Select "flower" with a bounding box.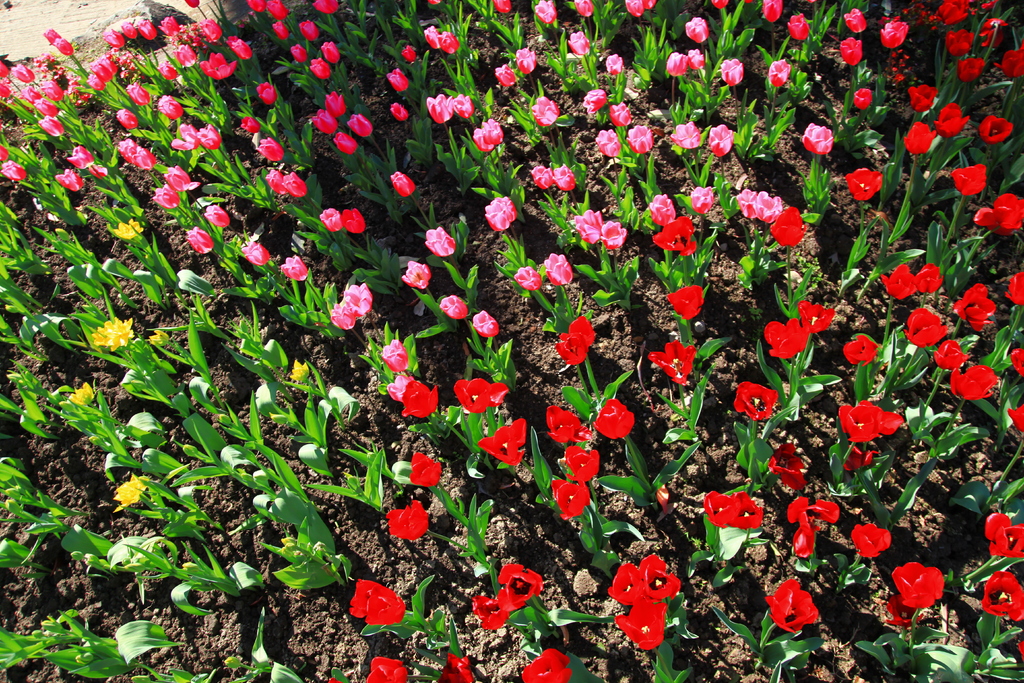
select_region(243, 243, 269, 264).
